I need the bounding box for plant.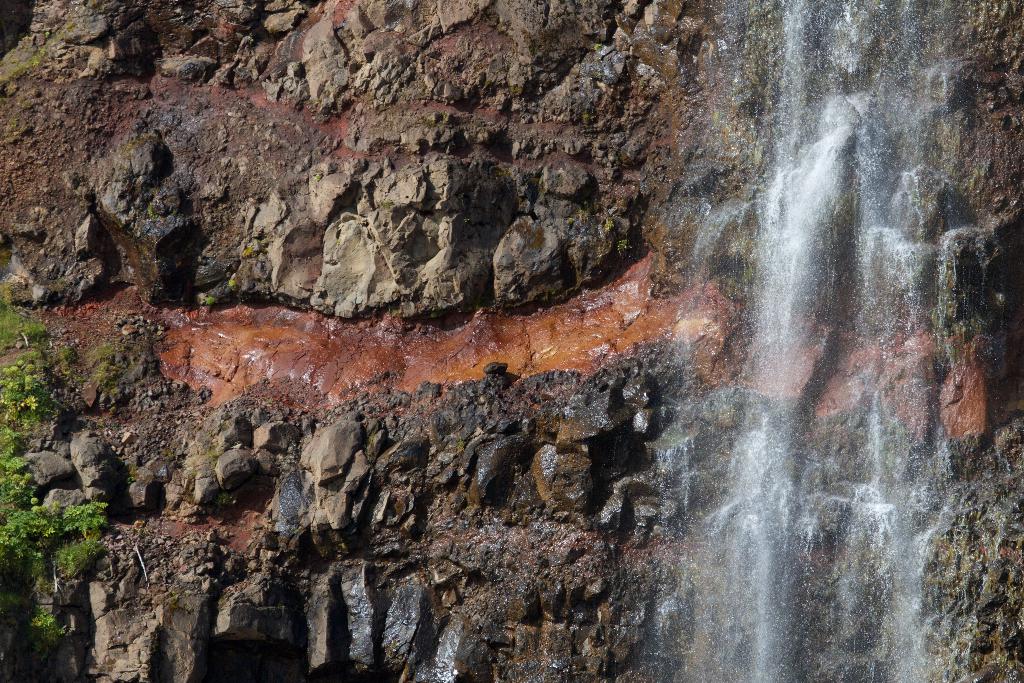
Here it is: (311, 171, 326, 183).
